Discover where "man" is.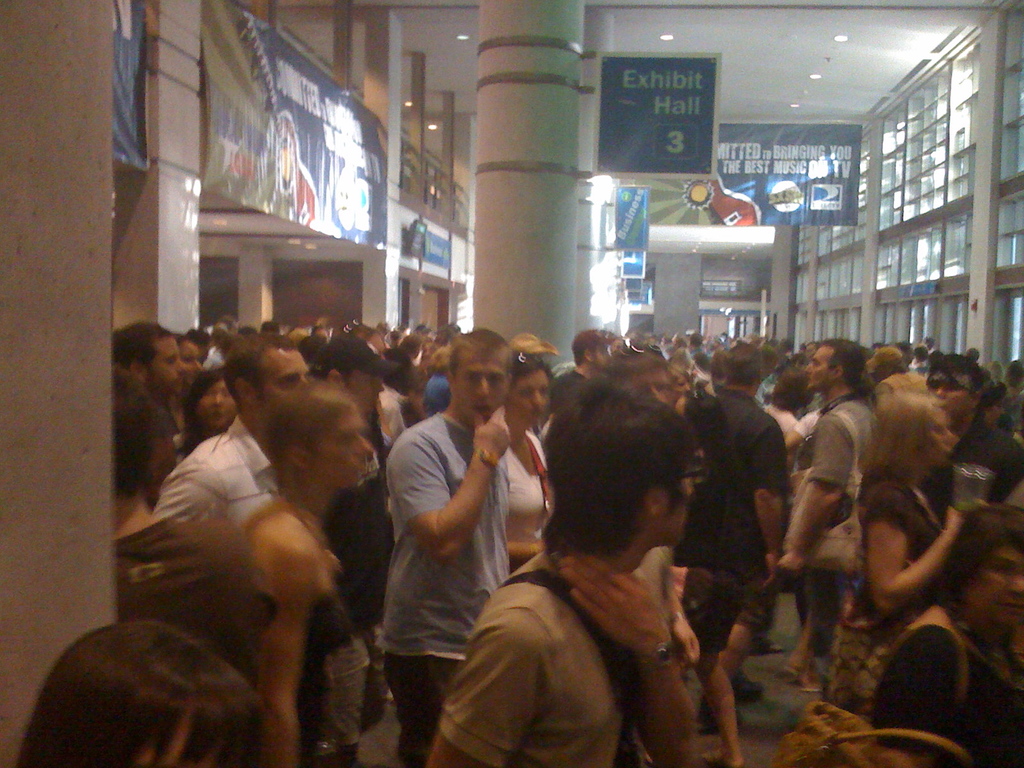
Discovered at detection(774, 339, 868, 574).
